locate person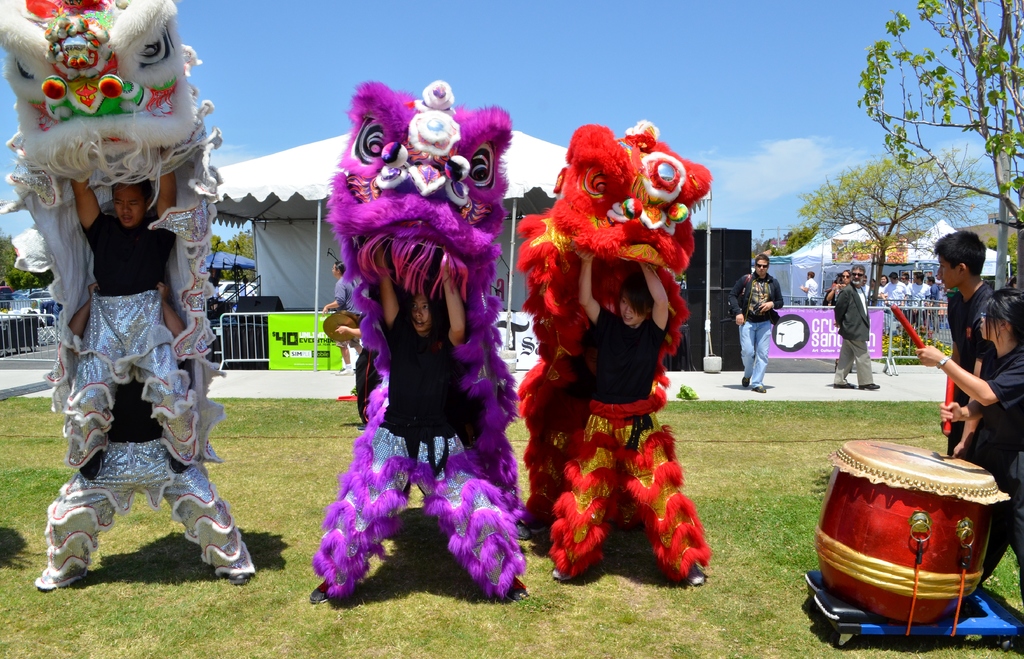
730 251 788 390
